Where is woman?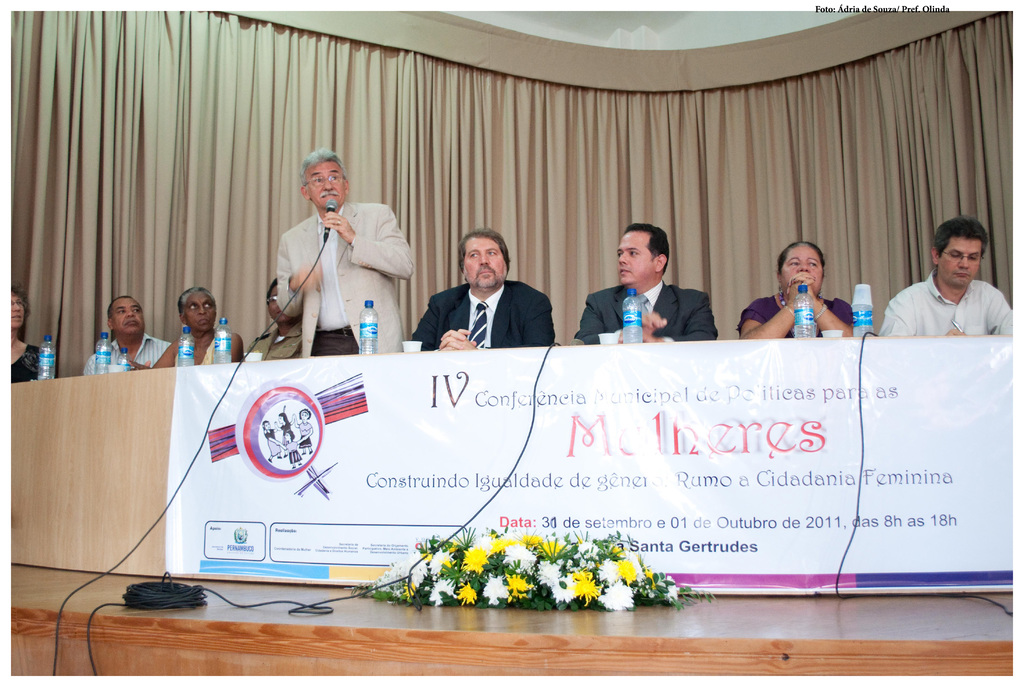
[x1=753, y1=230, x2=857, y2=337].
